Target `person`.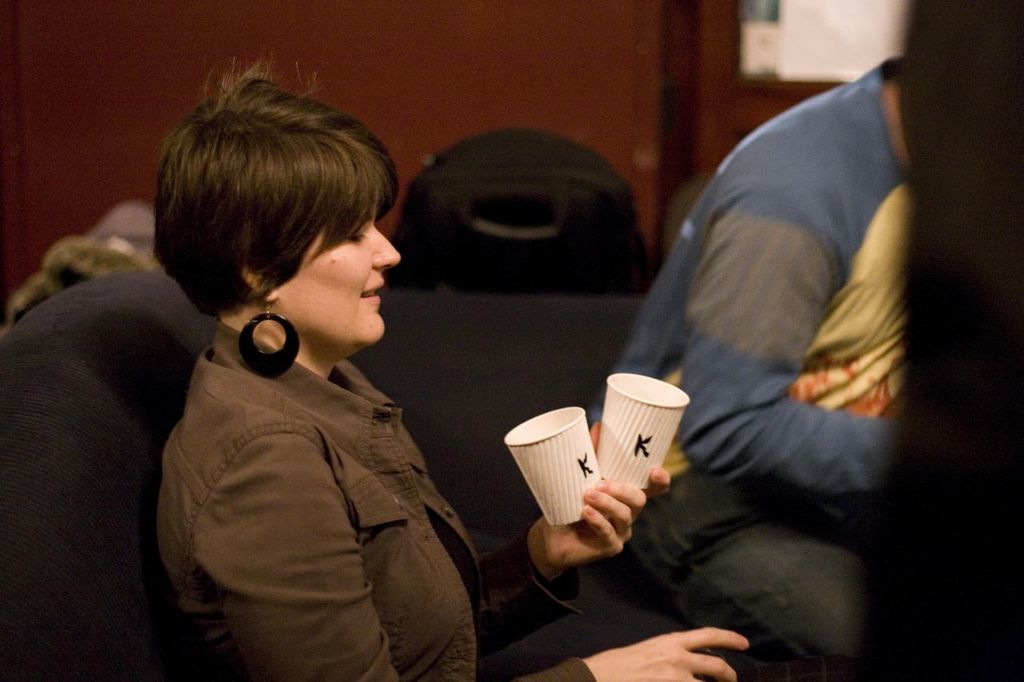
Target region: (left=153, top=70, right=734, bottom=681).
